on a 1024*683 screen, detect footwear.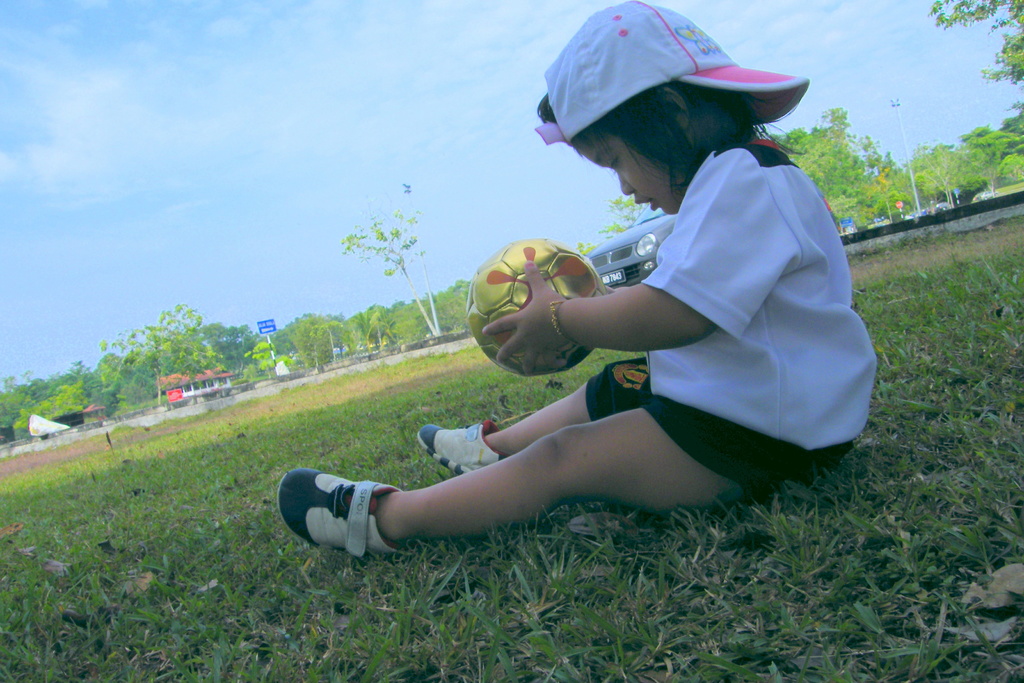
bbox(422, 421, 511, 477).
